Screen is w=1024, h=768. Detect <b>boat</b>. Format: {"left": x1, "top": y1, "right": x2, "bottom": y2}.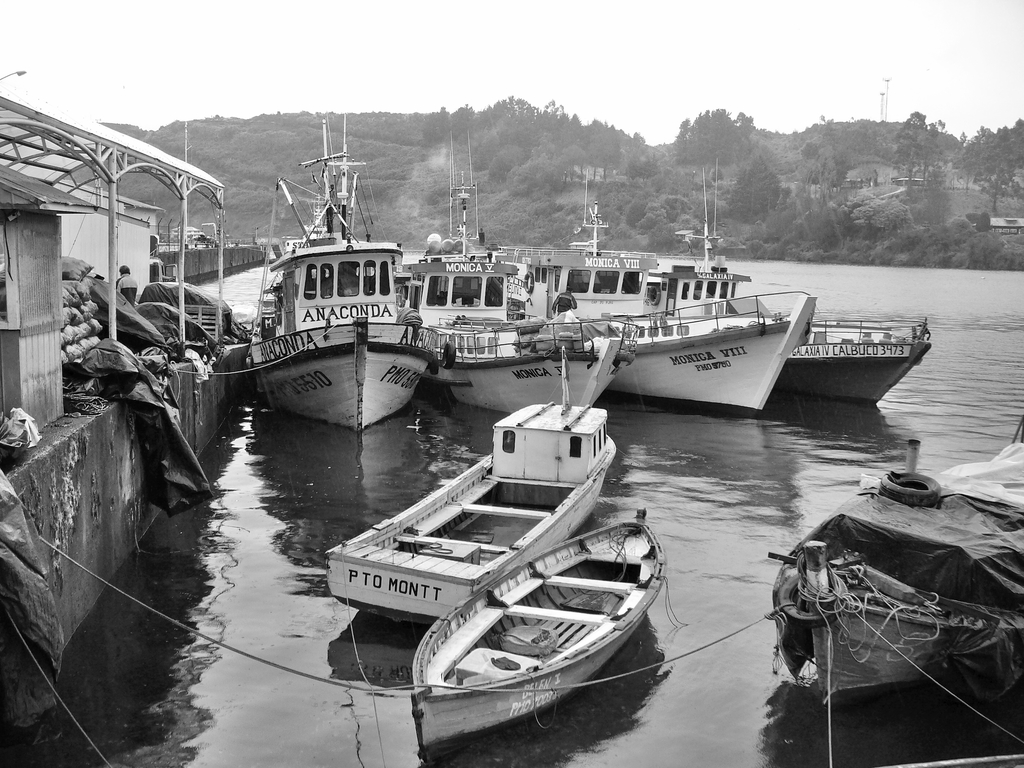
{"left": 490, "top": 177, "right": 819, "bottom": 418}.
